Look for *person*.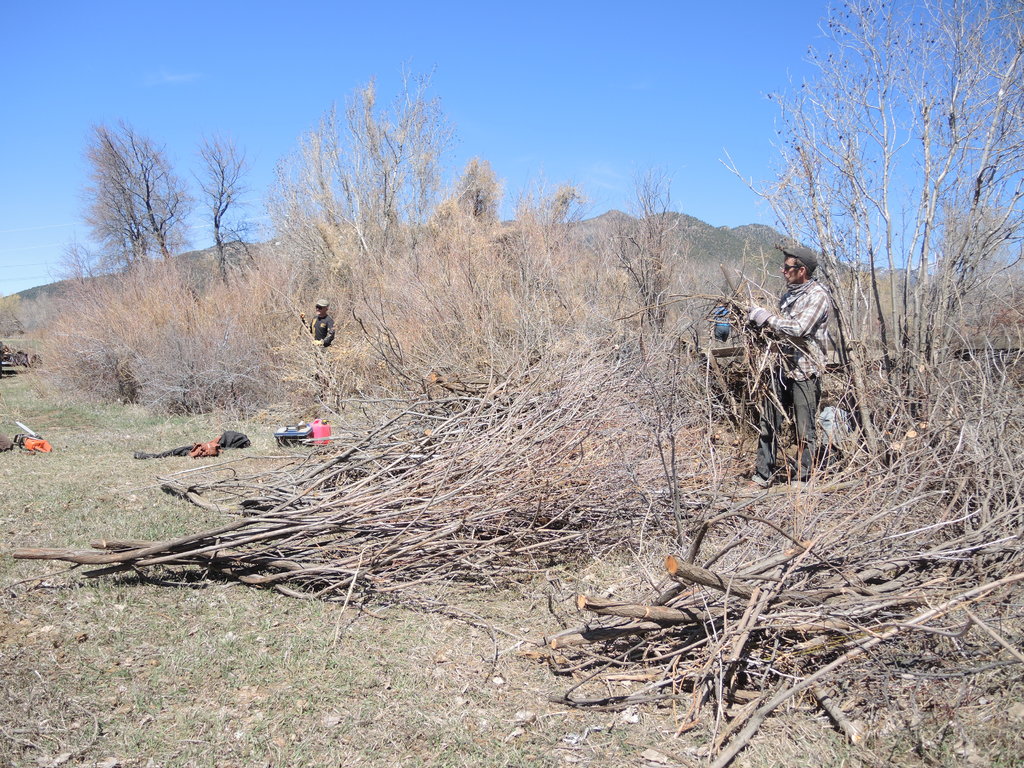
Found: [x1=304, y1=301, x2=333, y2=358].
